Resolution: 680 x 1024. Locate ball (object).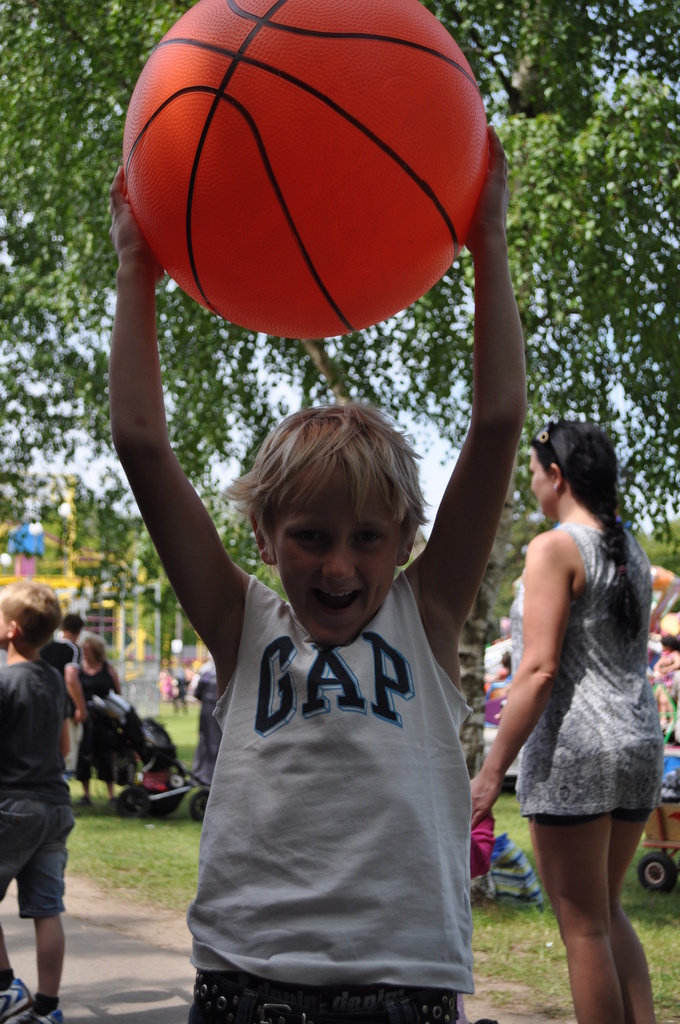
(x1=121, y1=0, x2=490, y2=346).
